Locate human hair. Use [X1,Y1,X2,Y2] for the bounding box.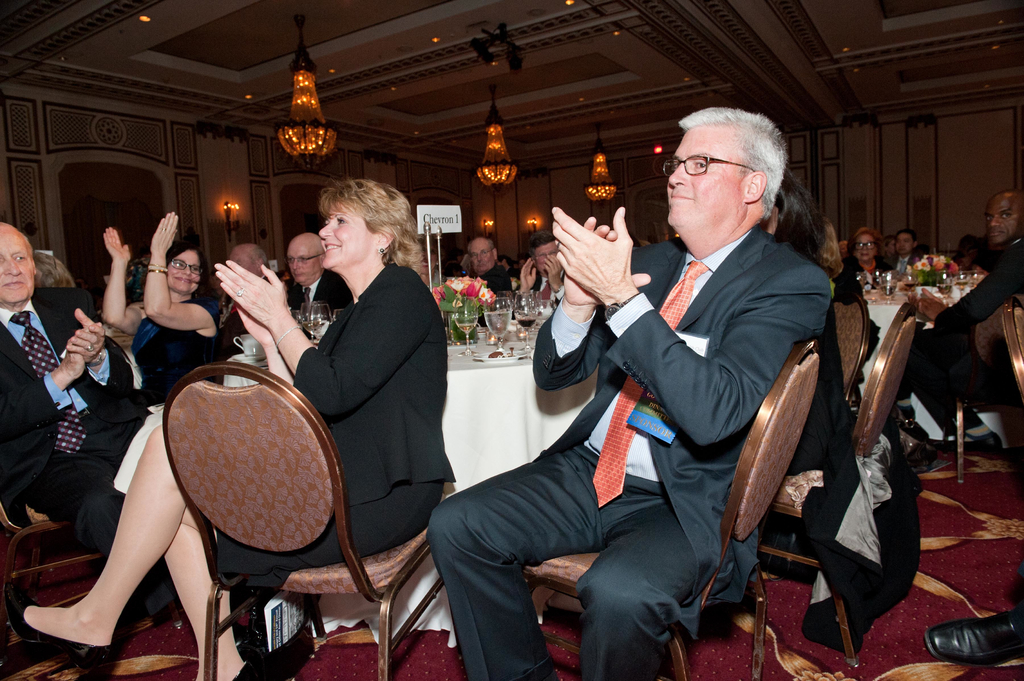
[788,218,851,284].
